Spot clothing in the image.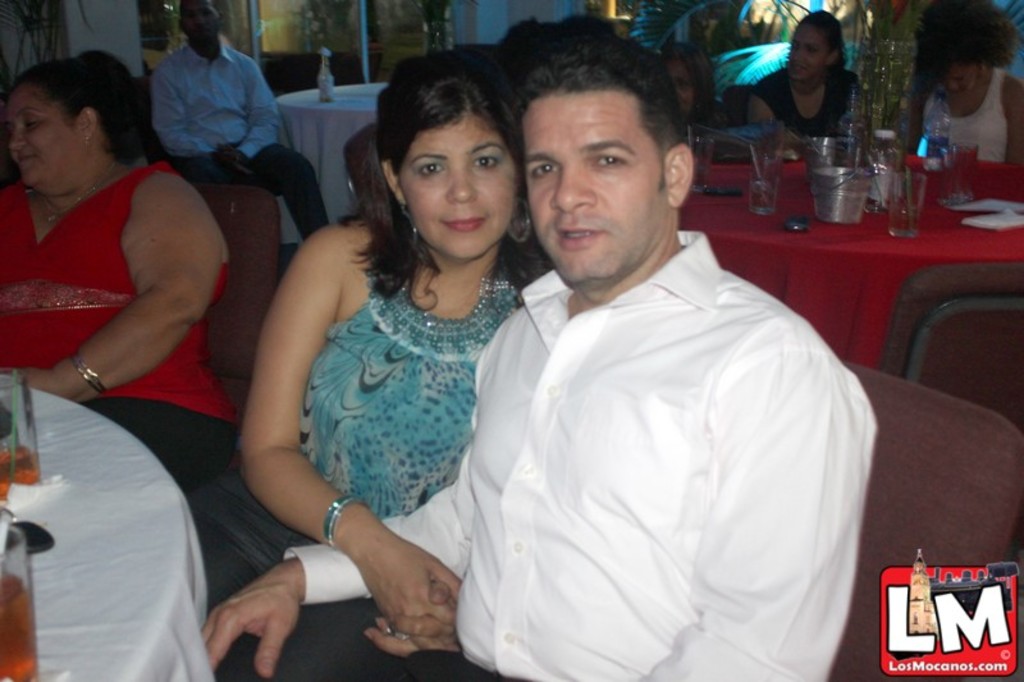
clothing found at {"left": 287, "top": 221, "right": 881, "bottom": 681}.
